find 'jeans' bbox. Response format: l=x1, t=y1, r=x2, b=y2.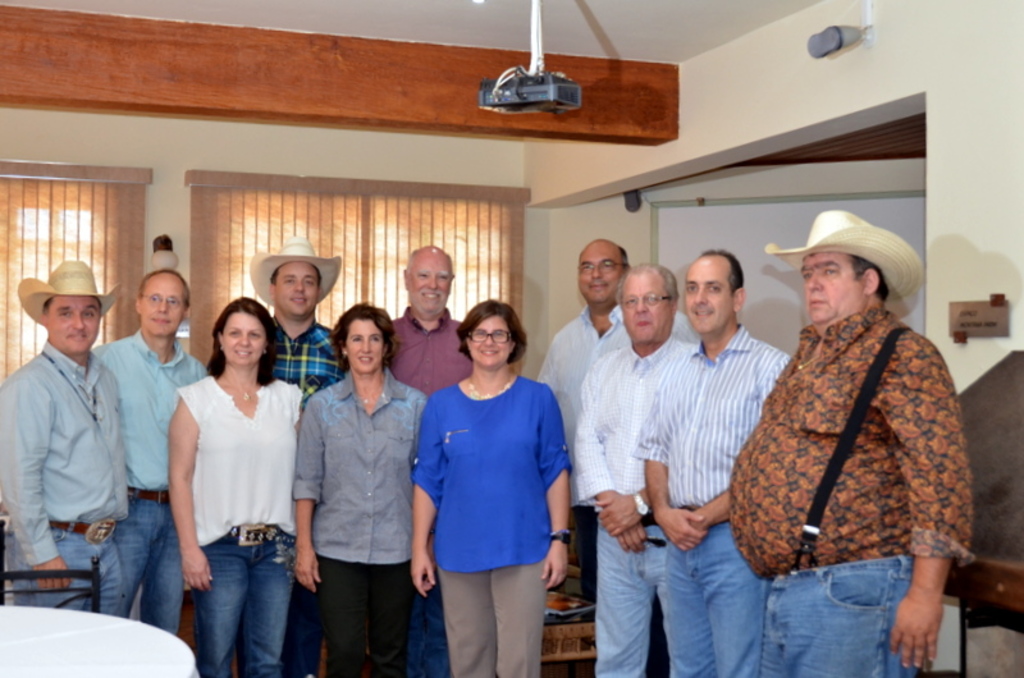
l=763, t=549, r=919, b=677.
